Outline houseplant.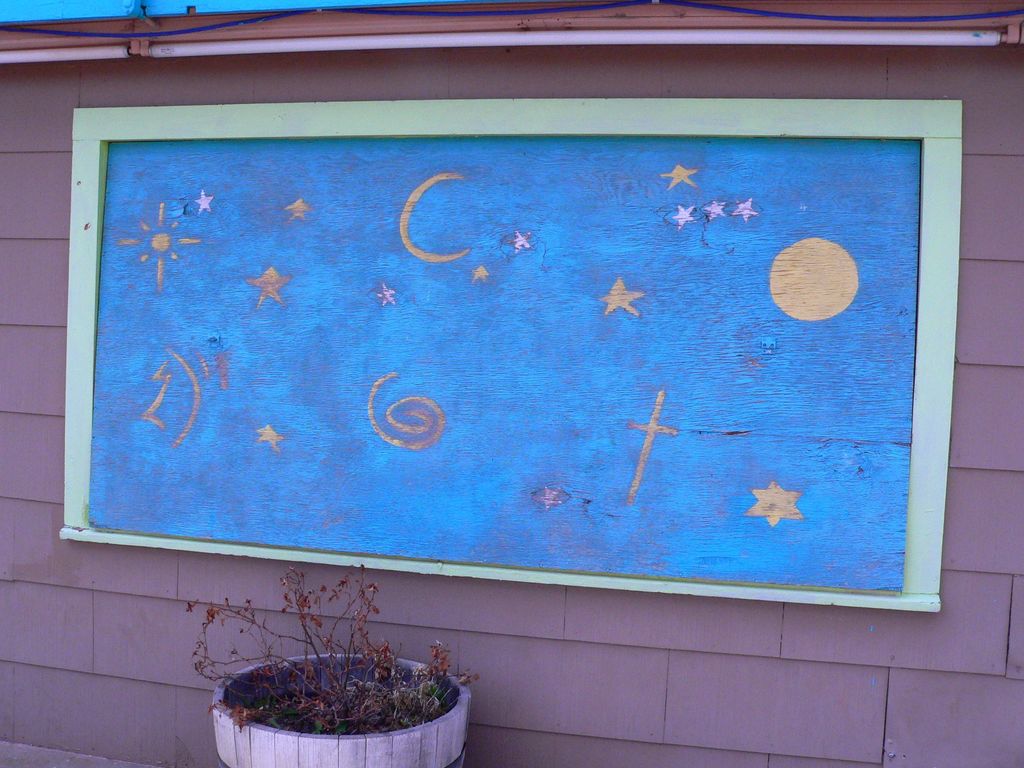
Outline: (left=189, top=561, right=482, bottom=767).
